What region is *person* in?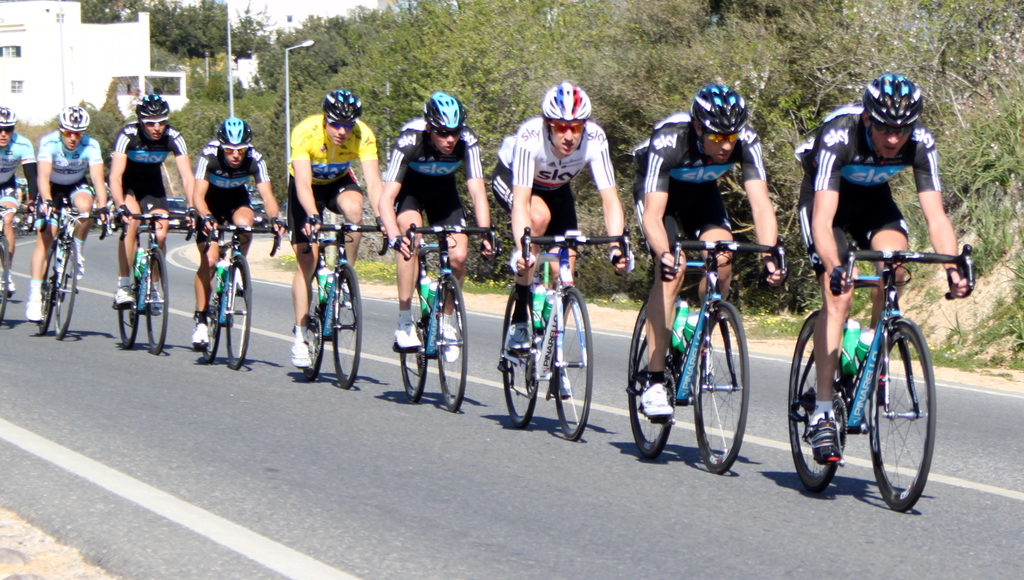
l=22, t=101, r=113, b=327.
